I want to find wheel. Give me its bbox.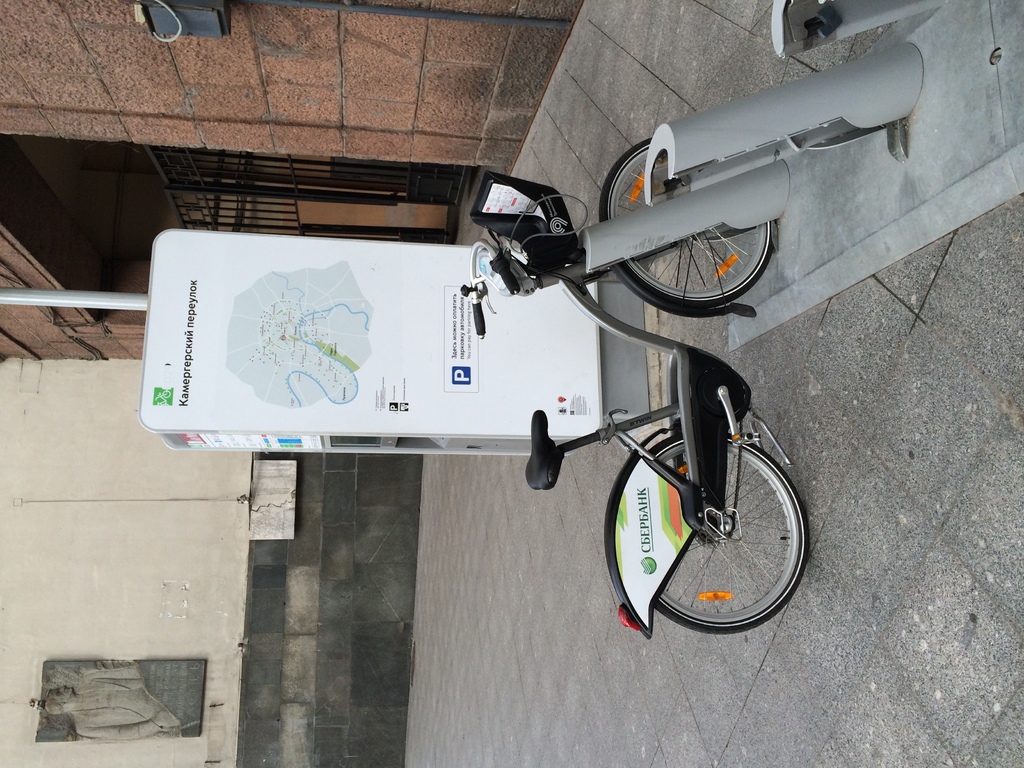
BBox(598, 135, 774, 333).
